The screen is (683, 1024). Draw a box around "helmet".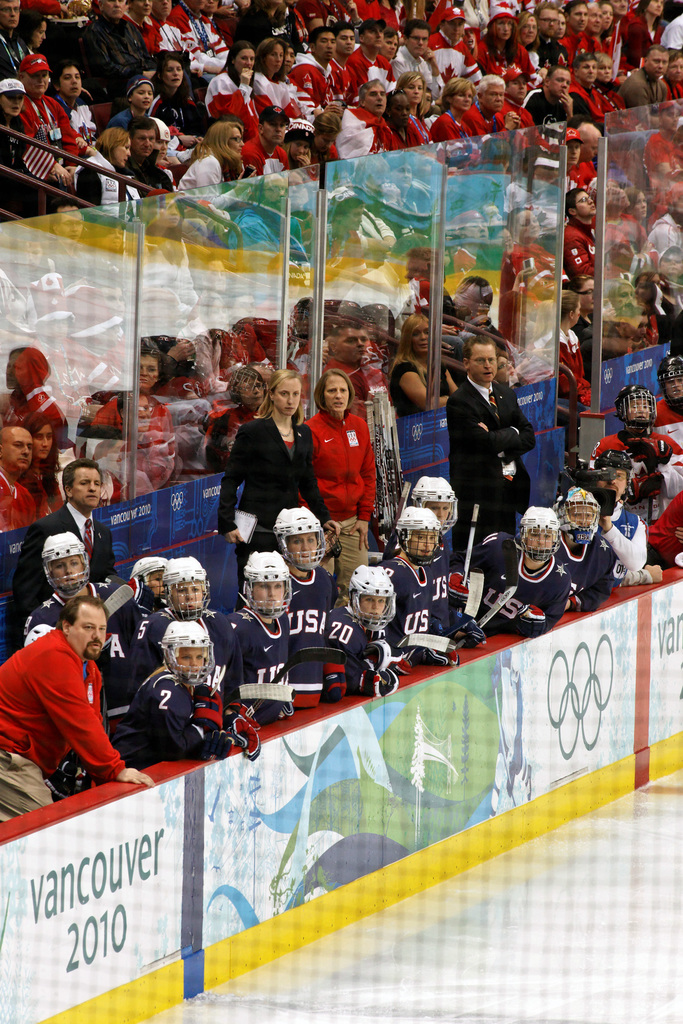
[410,472,456,533].
